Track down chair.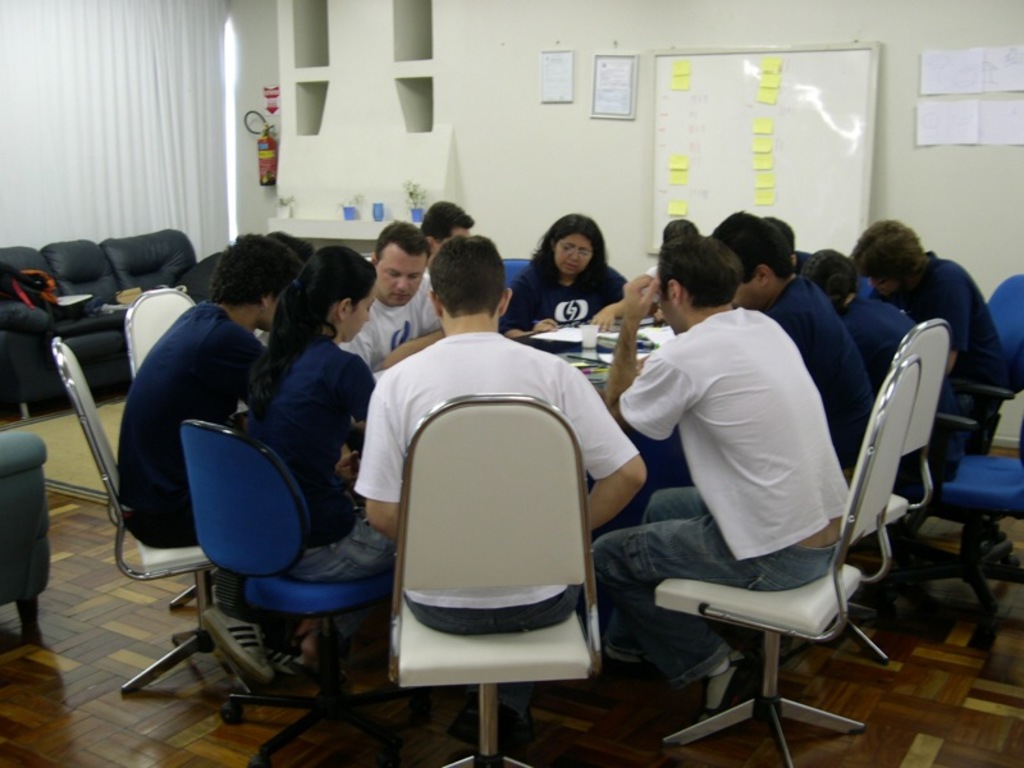
Tracked to (178,416,413,767).
